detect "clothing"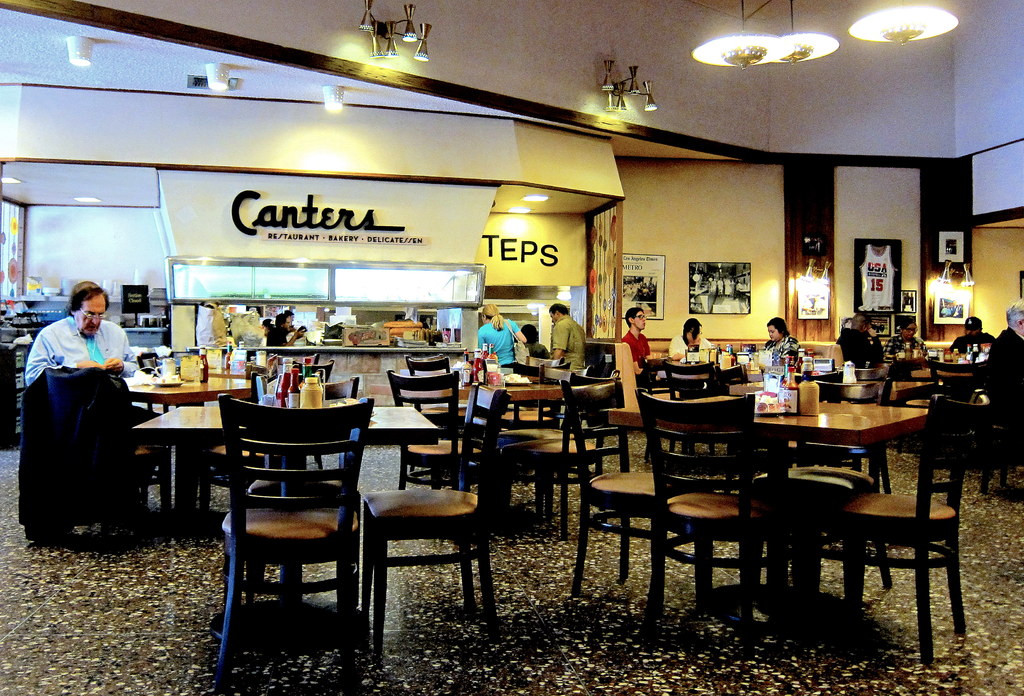
Rect(24, 314, 141, 379)
